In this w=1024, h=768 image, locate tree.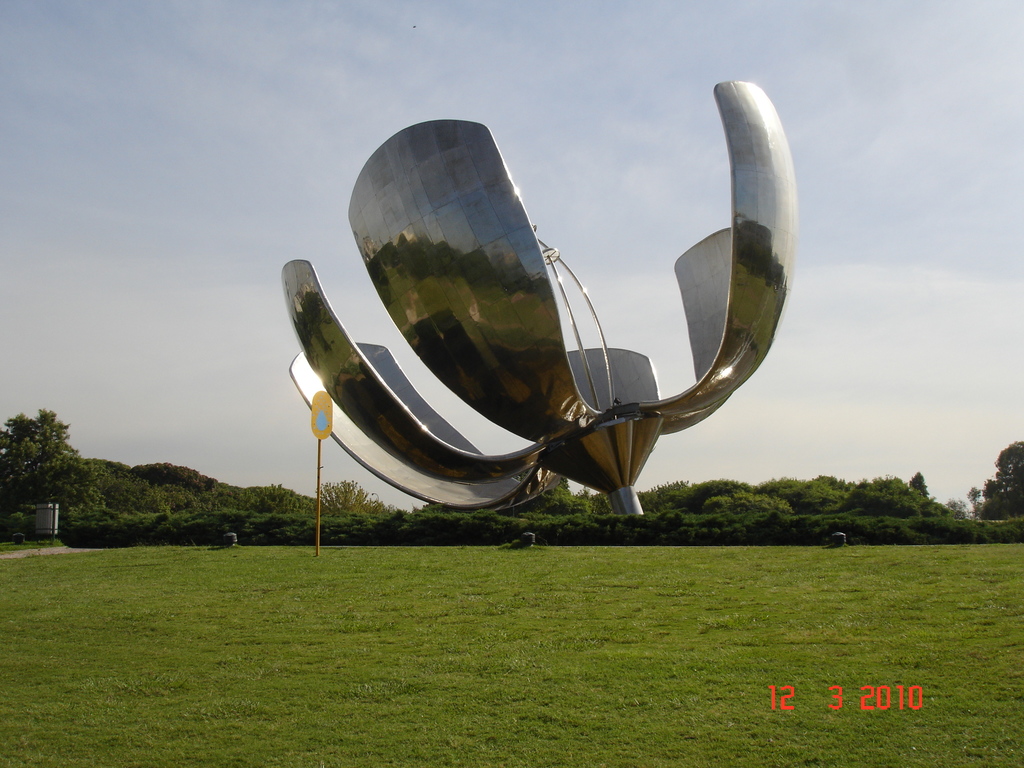
Bounding box: select_region(312, 476, 380, 518).
